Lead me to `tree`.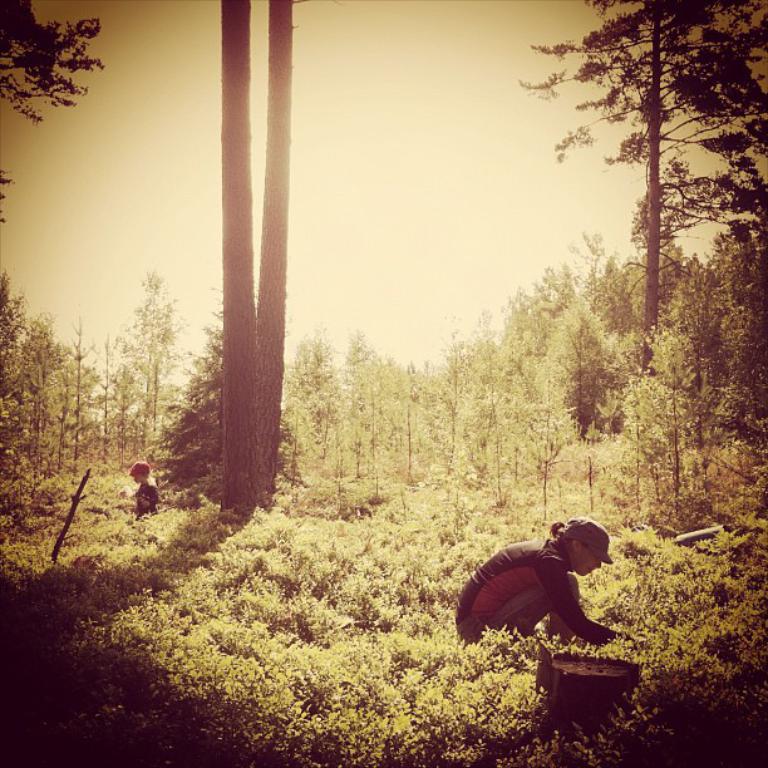
Lead to bbox=[538, 13, 737, 405].
